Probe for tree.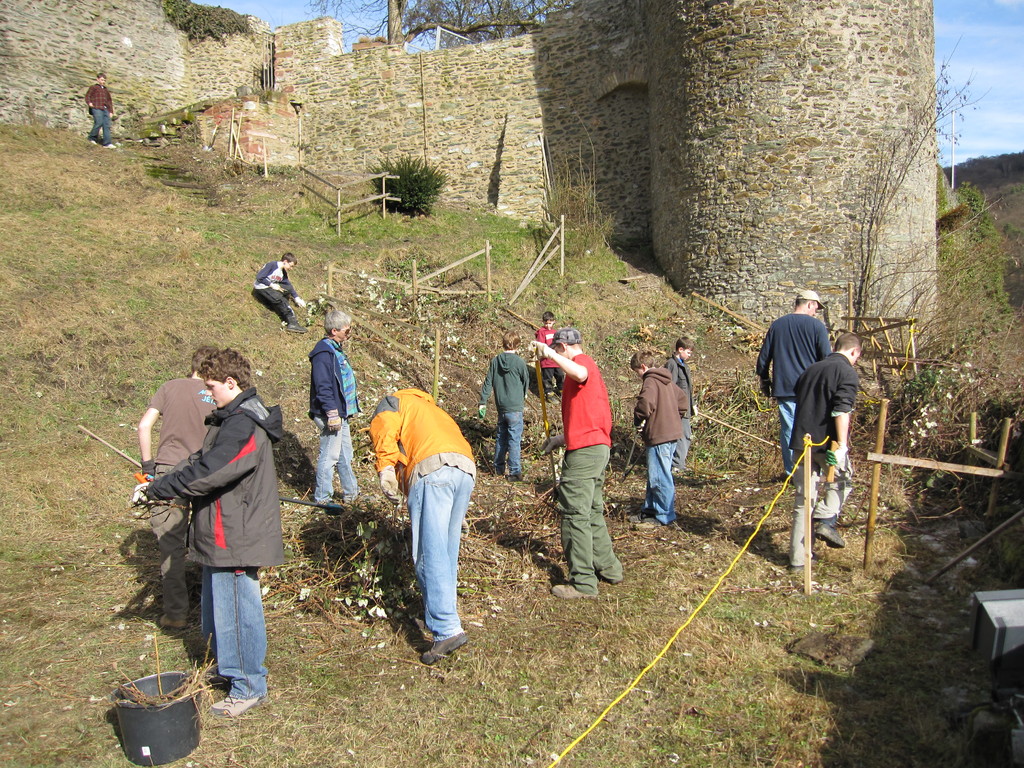
Probe result: bbox=(833, 21, 993, 331).
